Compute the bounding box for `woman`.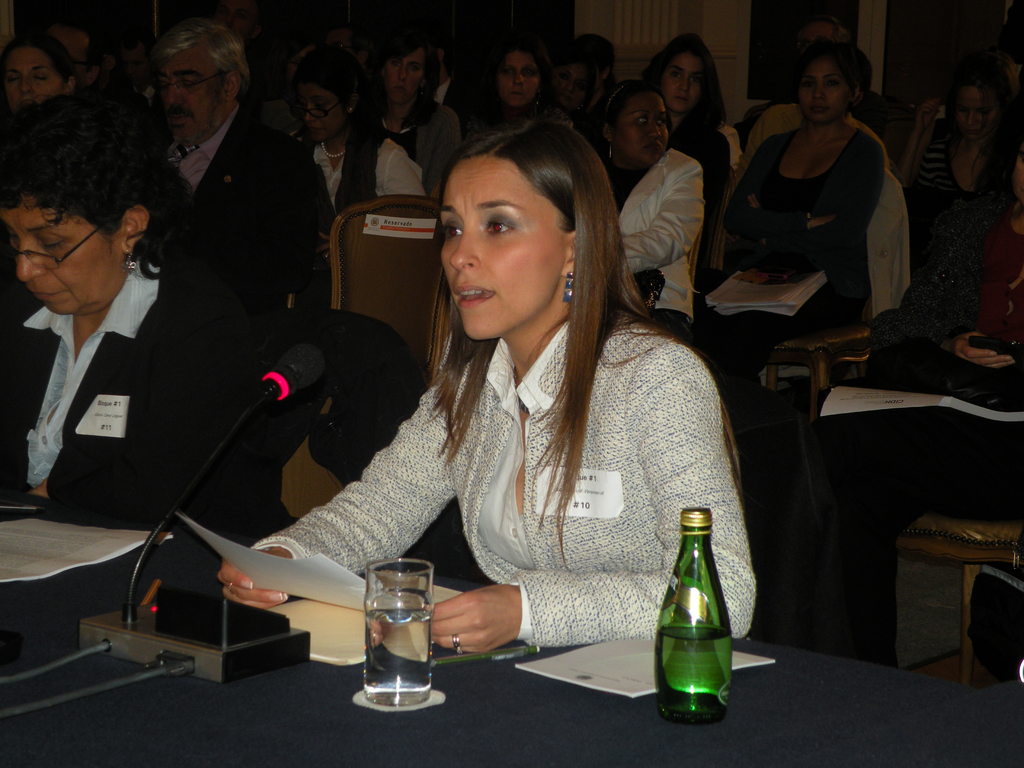
x1=303 y1=49 x2=424 y2=206.
